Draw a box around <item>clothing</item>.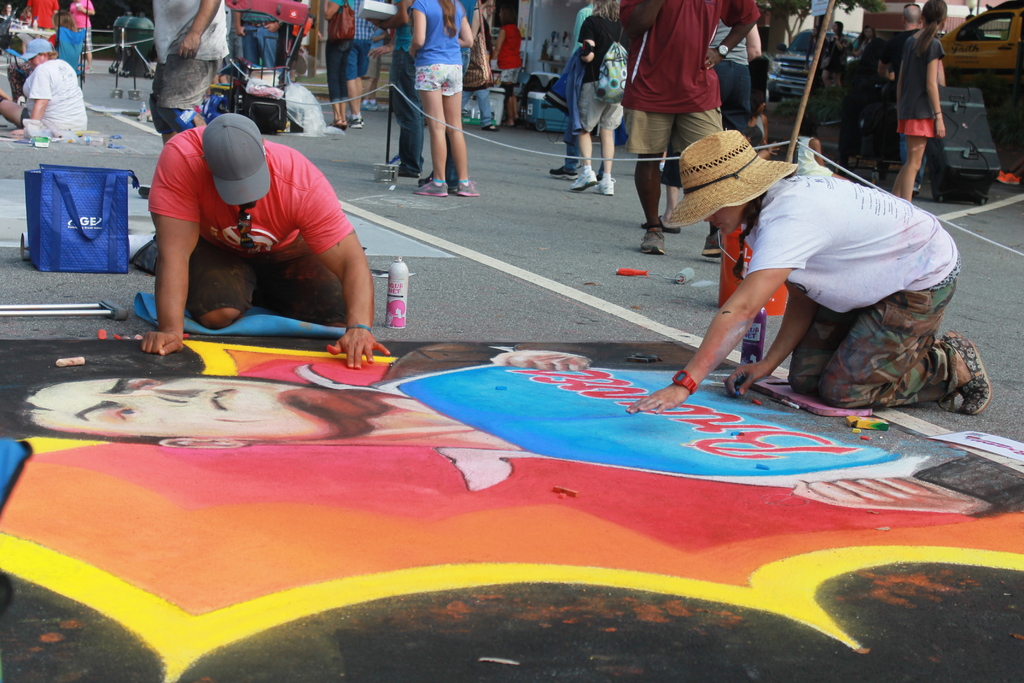
466,82,496,127.
